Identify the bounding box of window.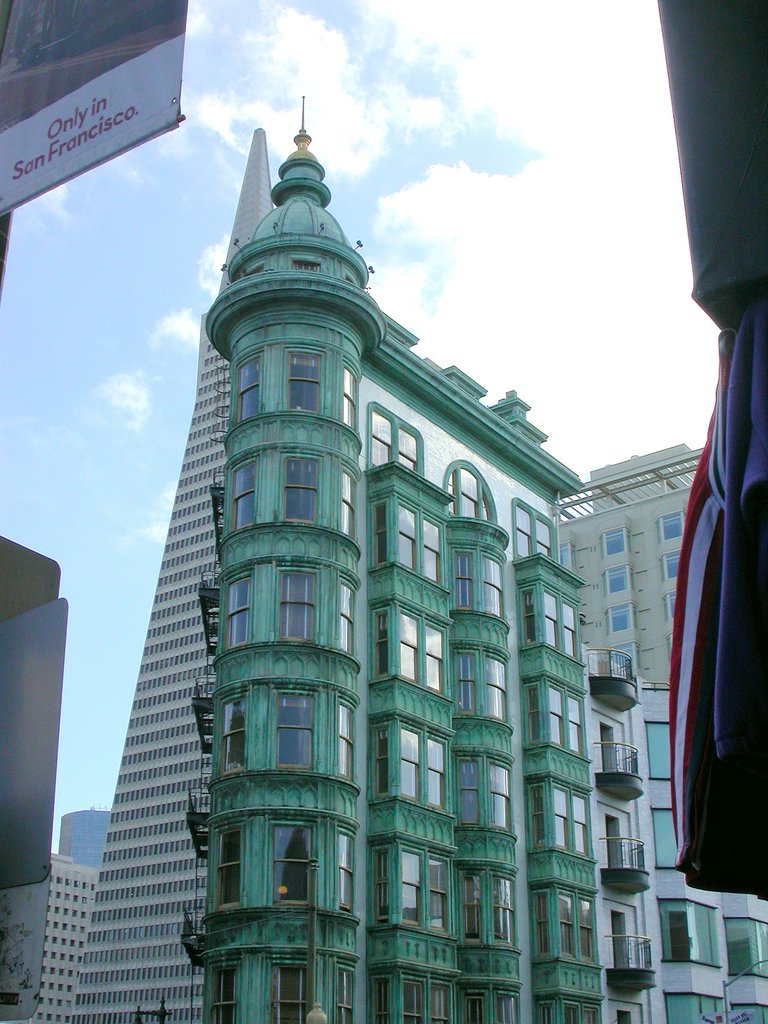
342:468:355:540.
